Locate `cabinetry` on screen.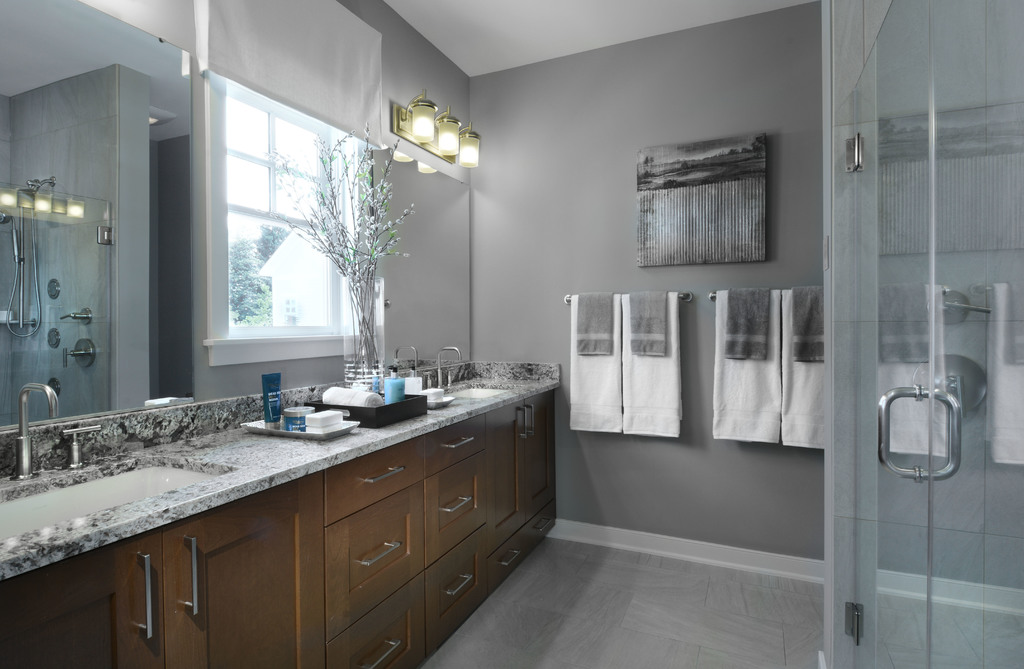
On screen at 325:572:431:668.
